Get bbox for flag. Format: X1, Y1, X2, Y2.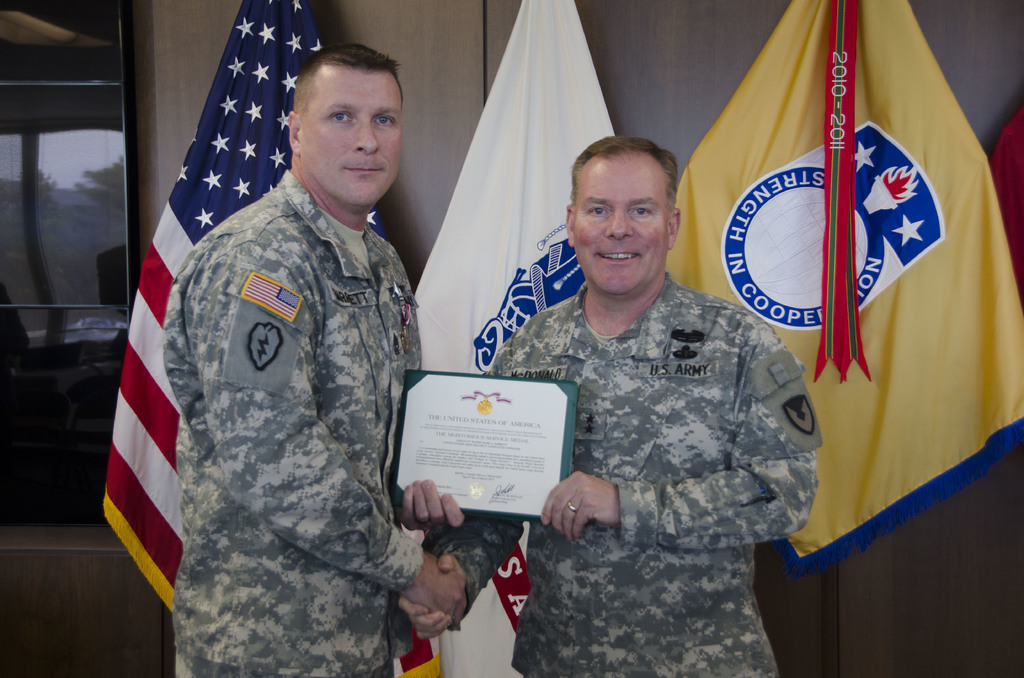
666, 0, 1023, 581.
